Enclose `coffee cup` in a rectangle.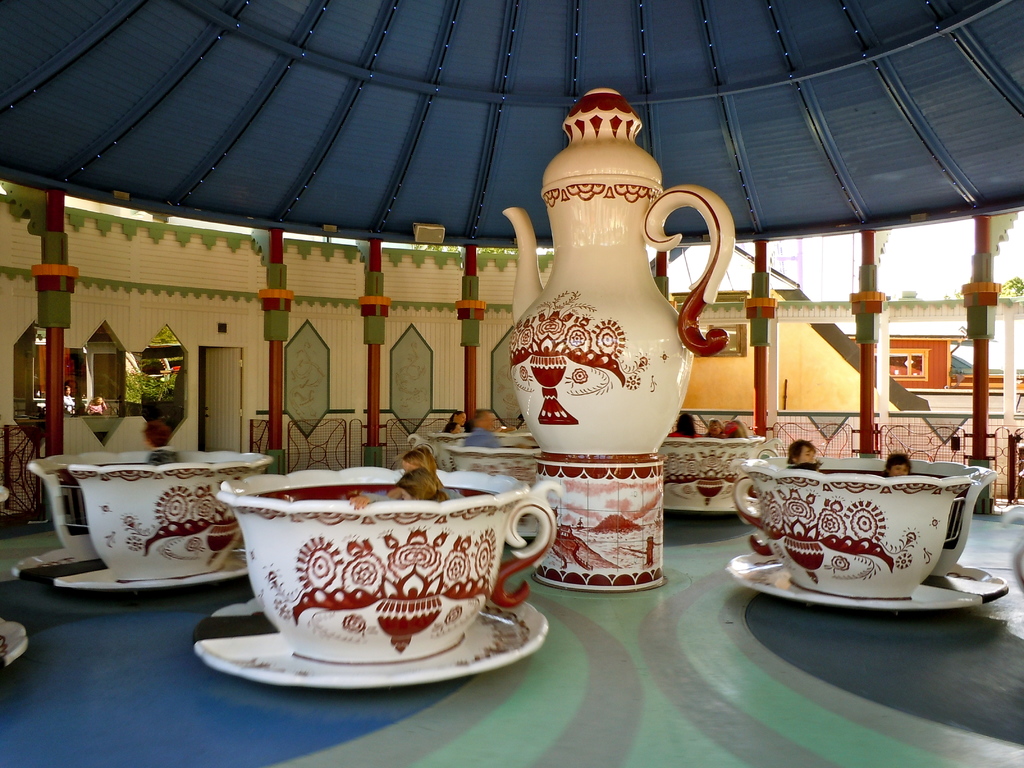
(left=661, top=438, right=784, bottom=517).
